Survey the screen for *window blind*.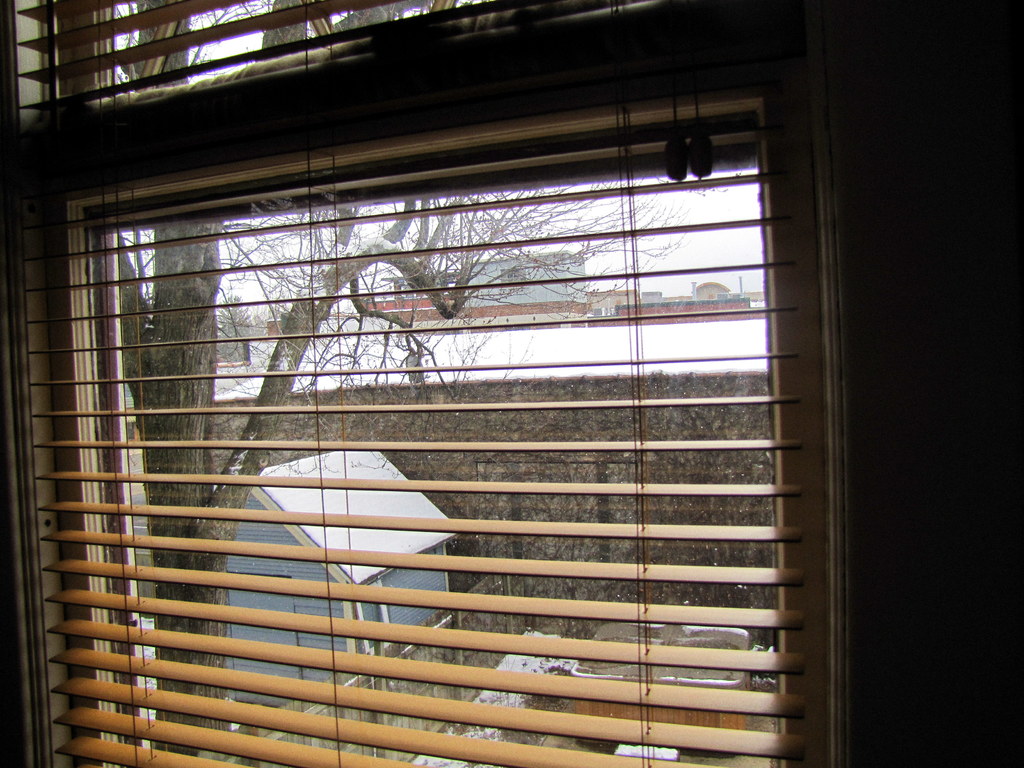
Survey found: box(0, 0, 820, 767).
